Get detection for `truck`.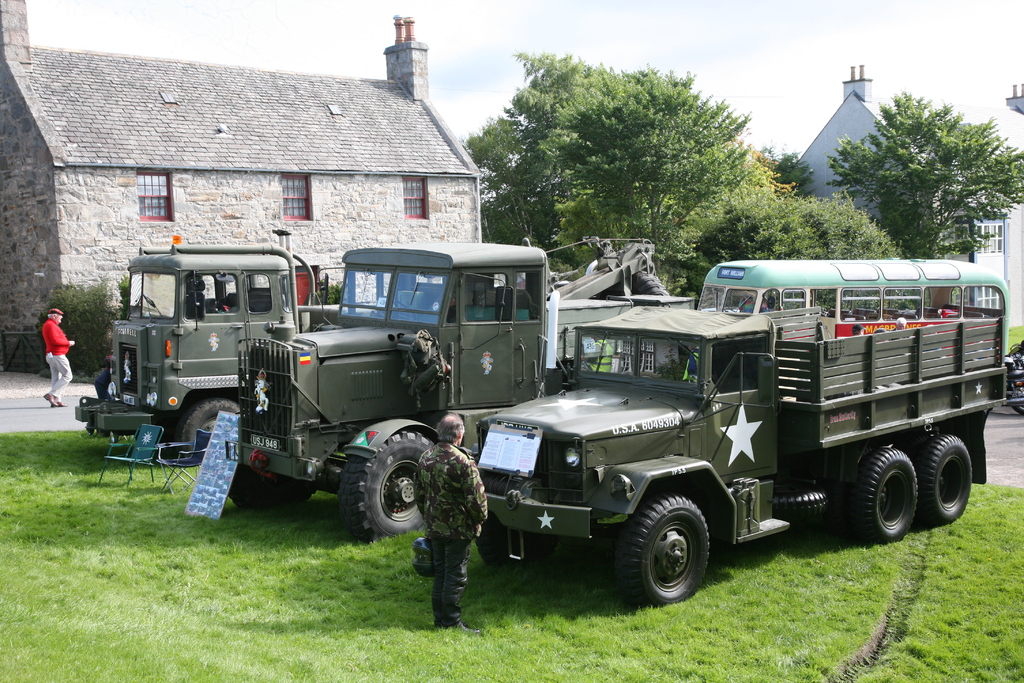
Detection: region(523, 256, 1000, 603).
